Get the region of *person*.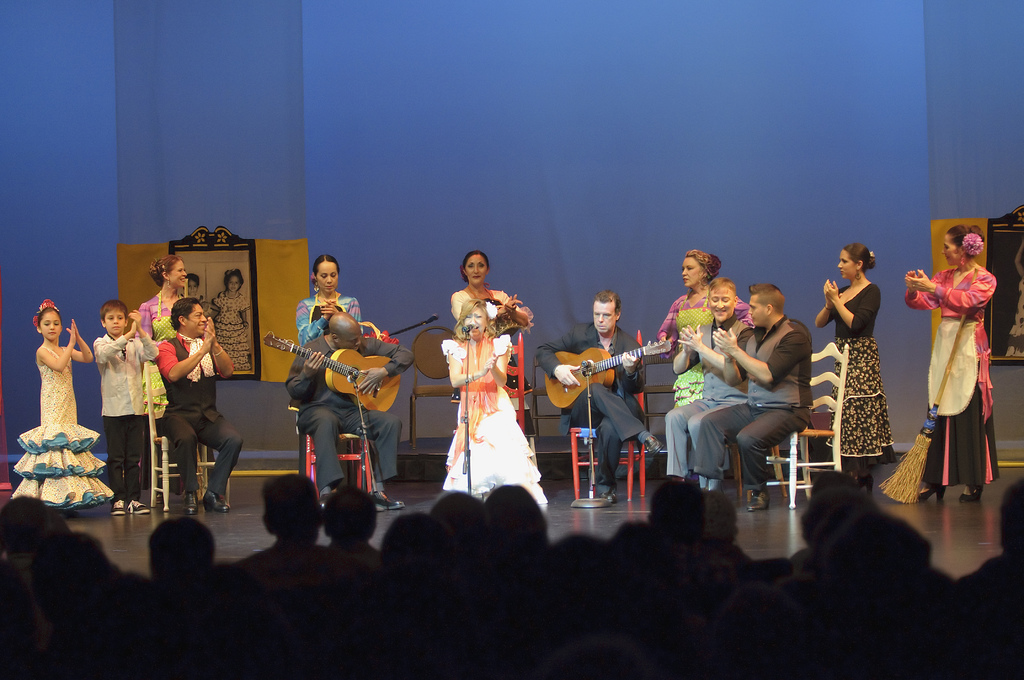
bbox(442, 296, 534, 505).
